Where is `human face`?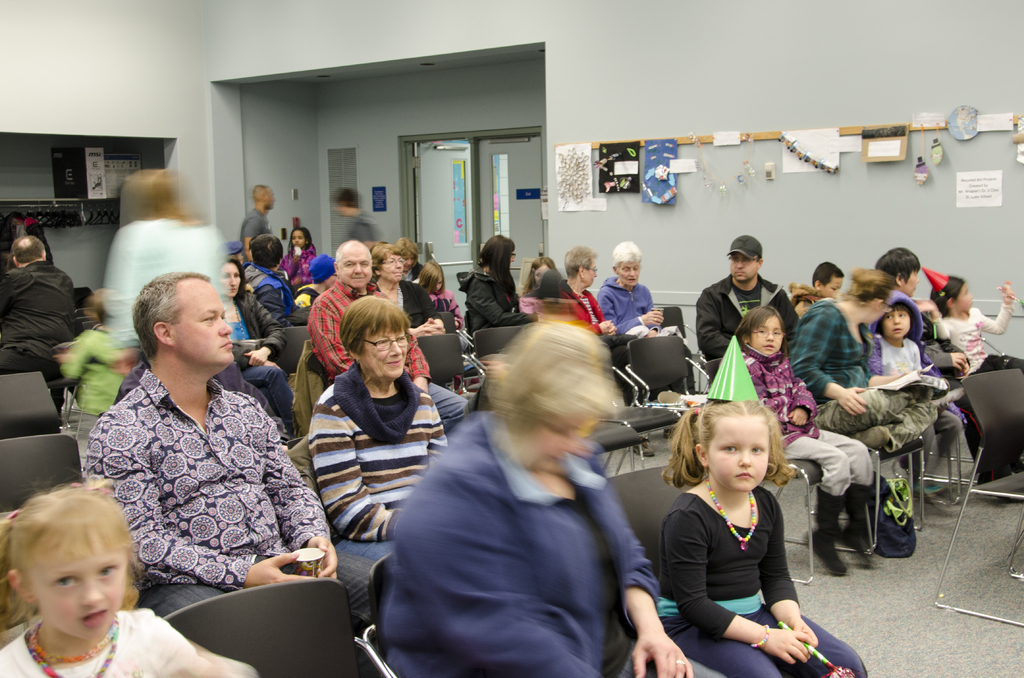
Rect(173, 280, 234, 367).
